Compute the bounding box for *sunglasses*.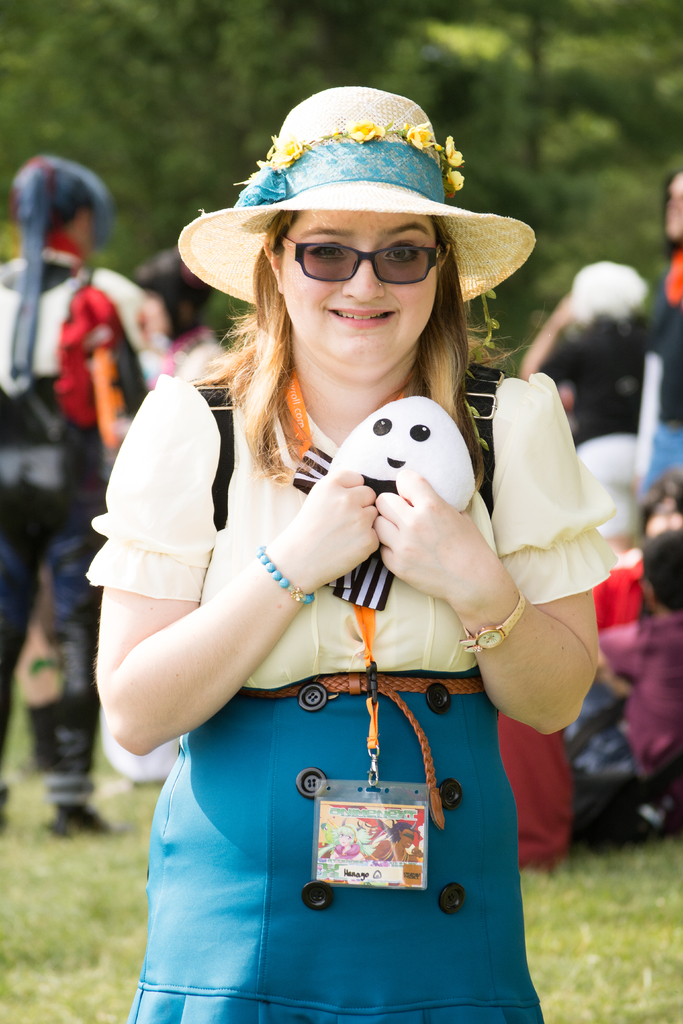
BBox(278, 237, 446, 287).
